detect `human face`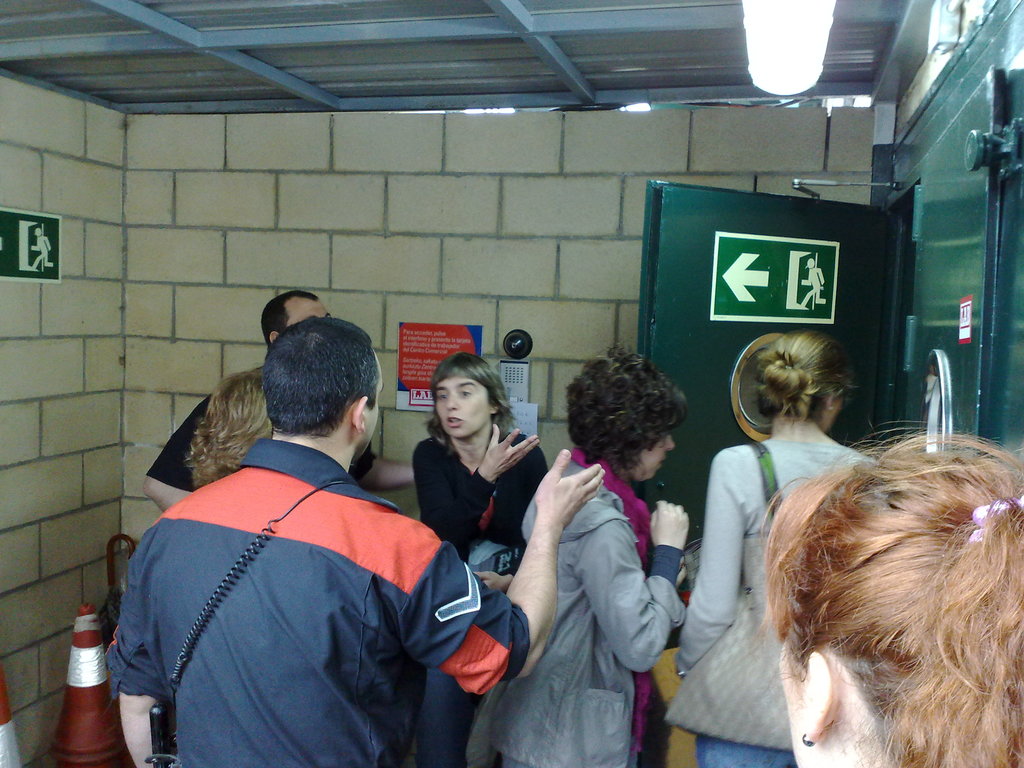
[left=436, top=372, right=491, bottom=439]
